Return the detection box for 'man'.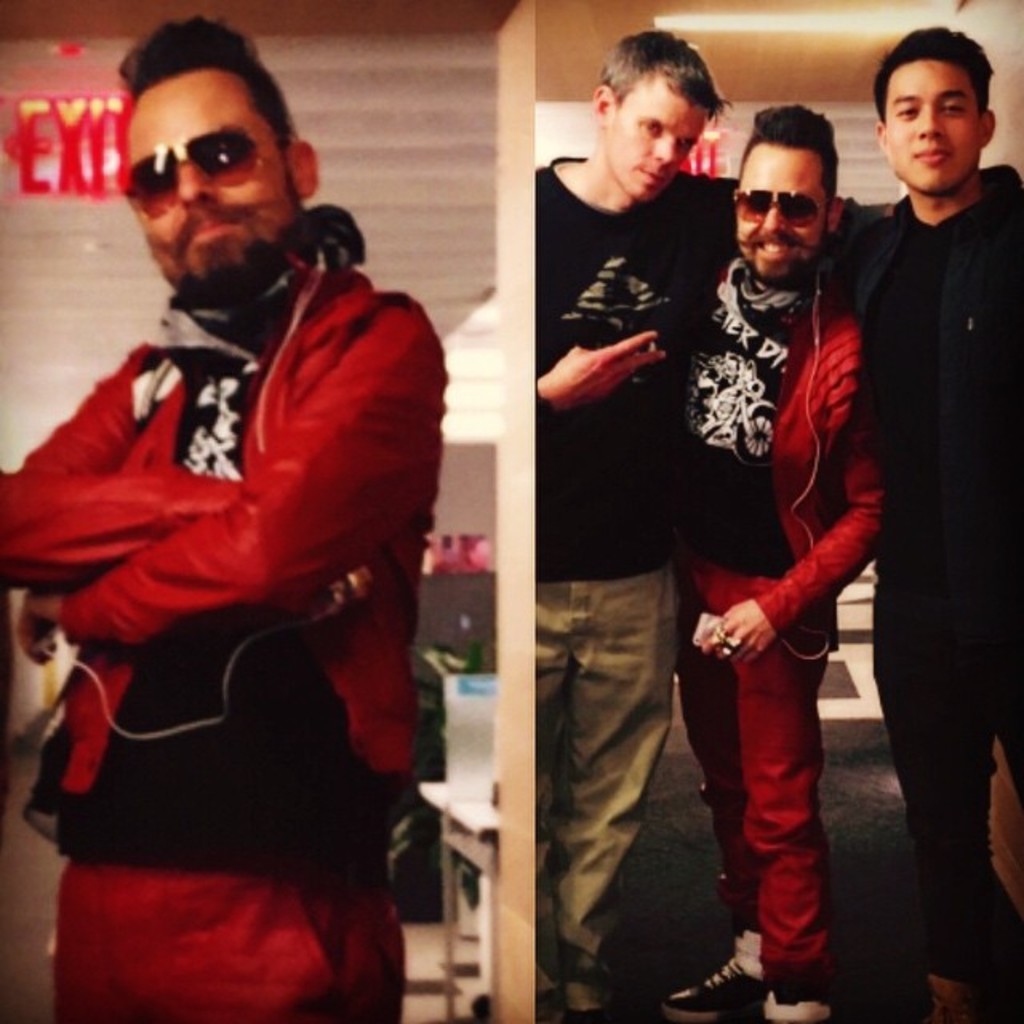
select_region(834, 26, 1022, 1022).
